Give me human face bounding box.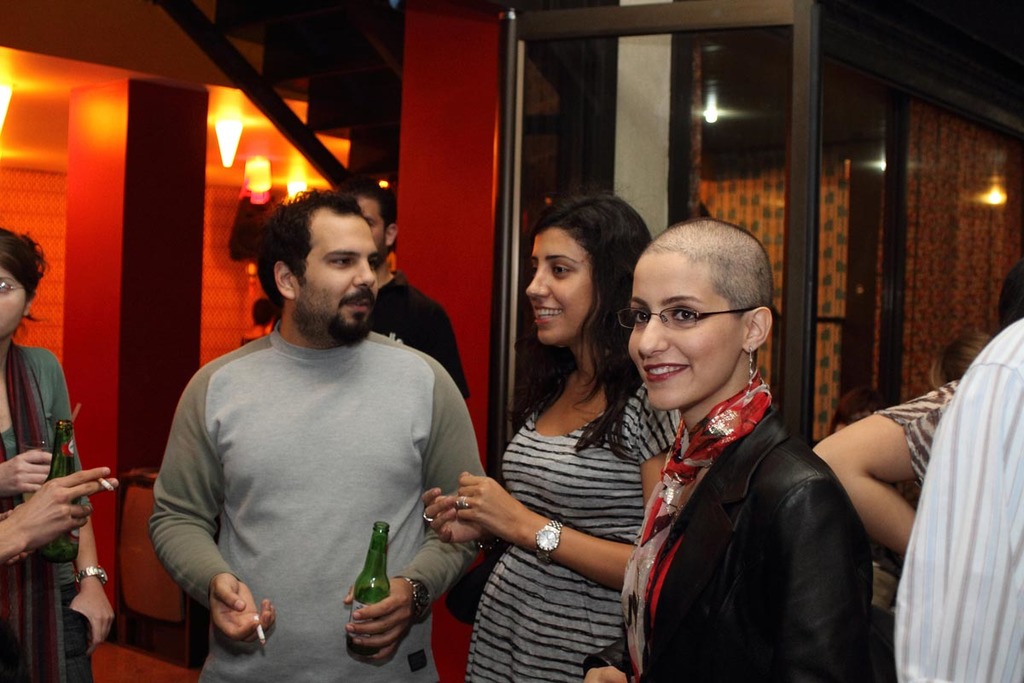
BBox(361, 198, 386, 261).
